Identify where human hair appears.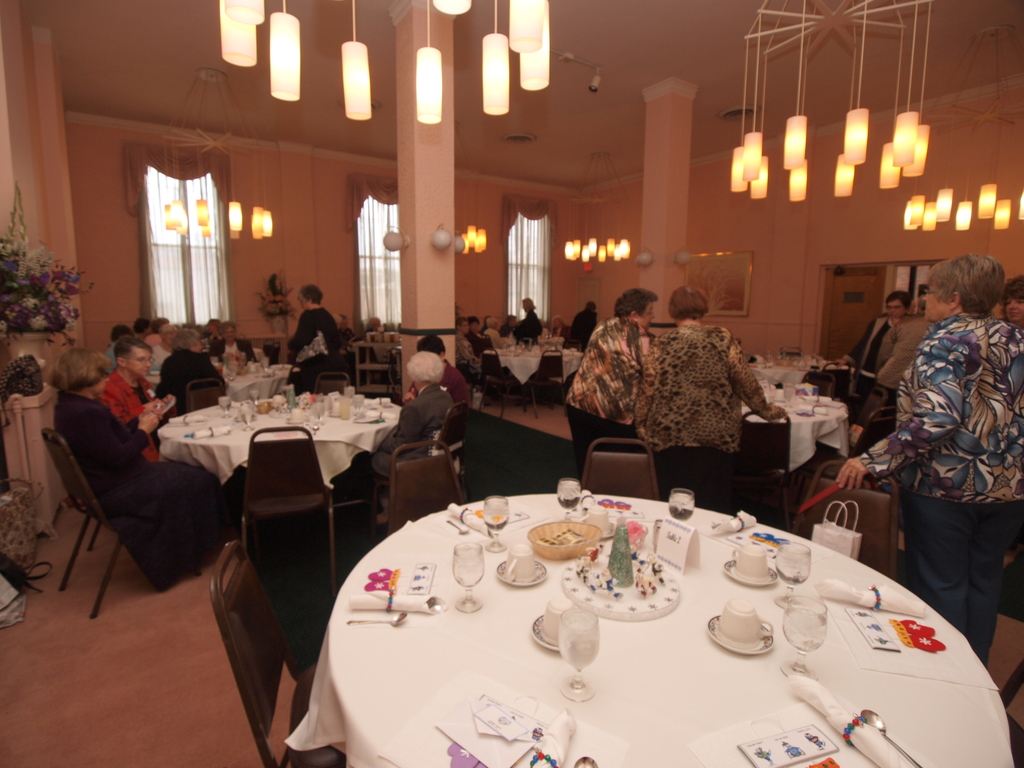
Appears at x1=131, y1=317, x2=153, y2=337.
